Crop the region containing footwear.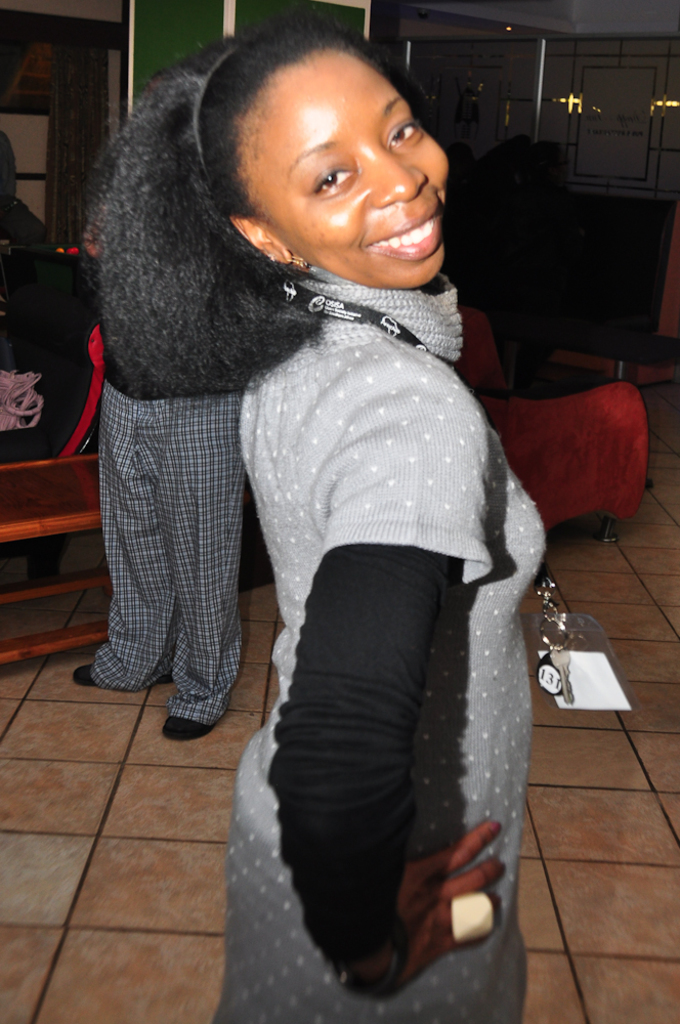
Crop region: detection(161, 714, 217, 745).
